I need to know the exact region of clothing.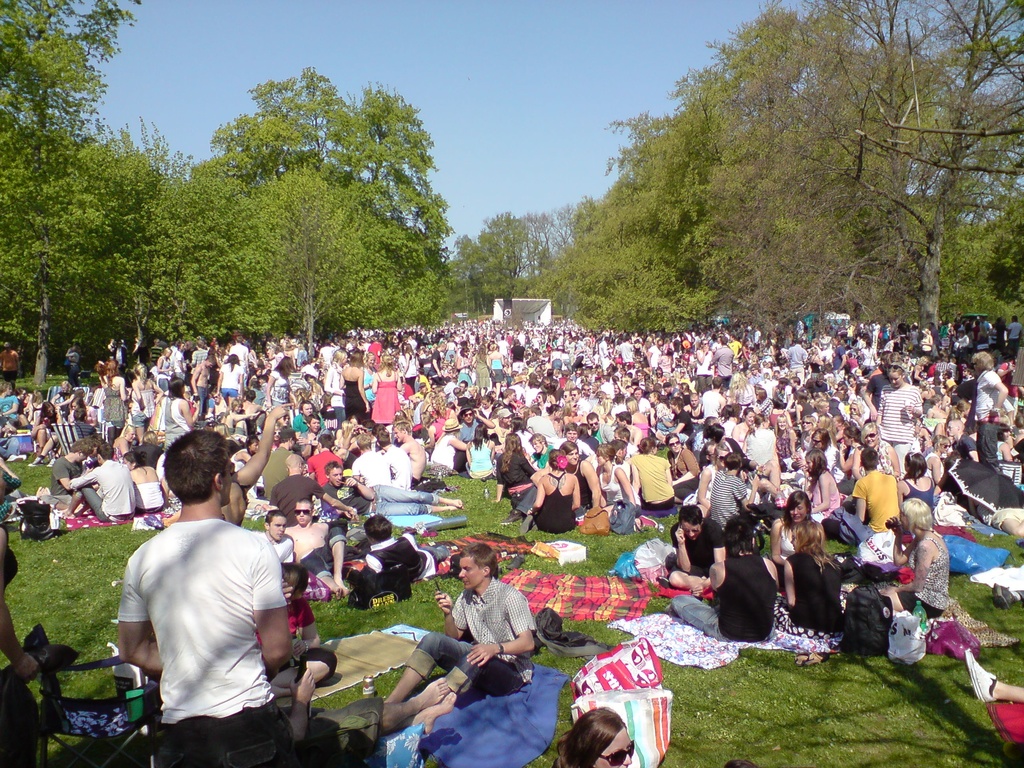
Region: {"left": 353, "top": 454, "right": 383, "bottom": 500}.
